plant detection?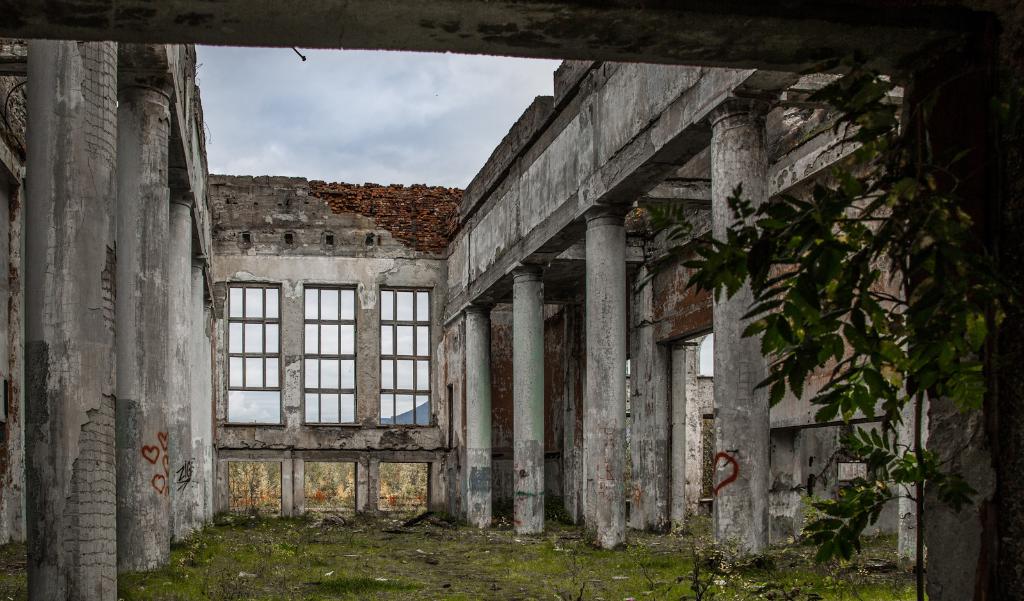
bbox(116, 504, 936, 600)
